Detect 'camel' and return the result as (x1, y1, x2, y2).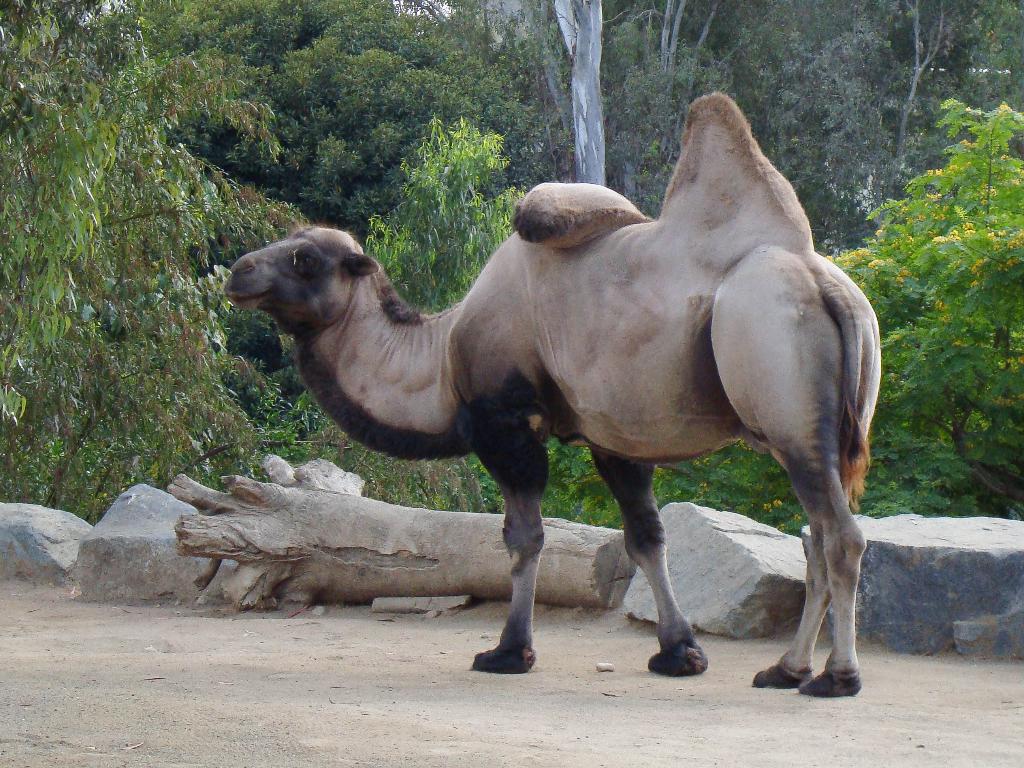
(223, 93, 881, 697).
